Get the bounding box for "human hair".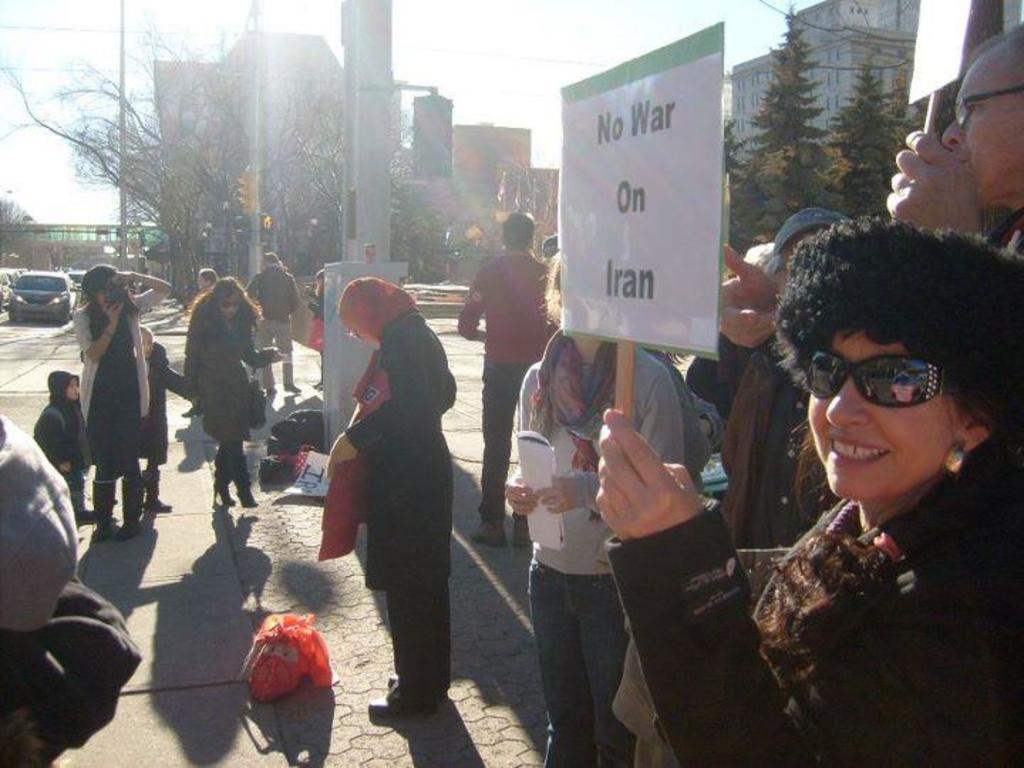
box=[771, 213, 1023, 461].
